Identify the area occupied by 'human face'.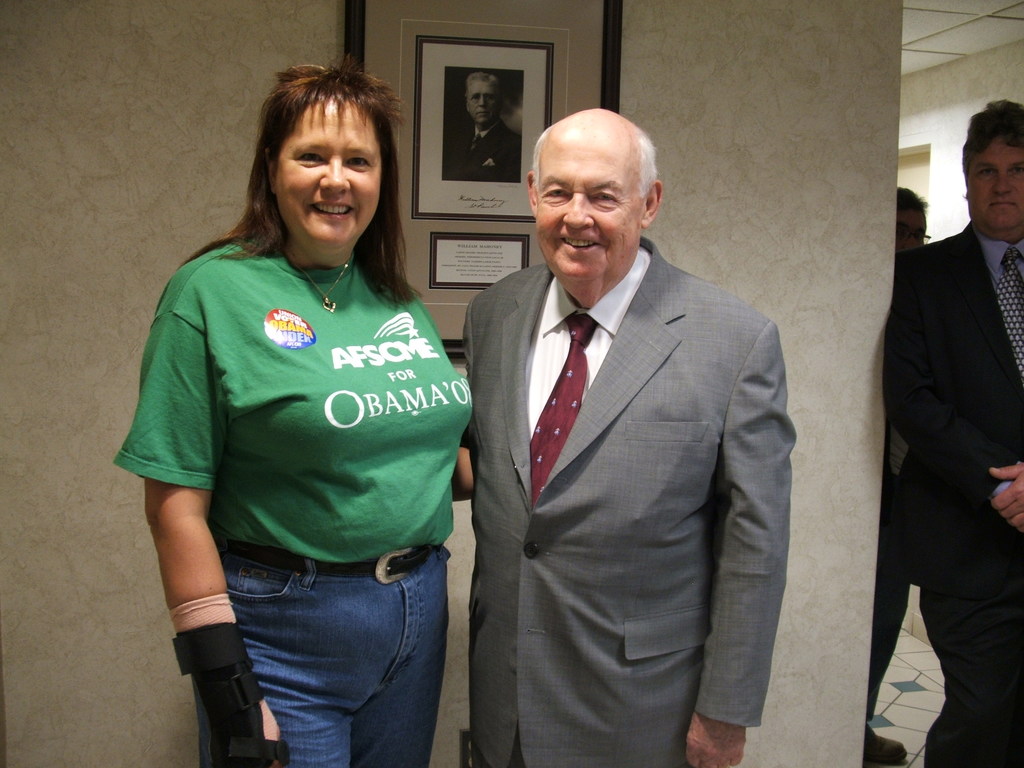
Area: [left=531, top=131, right=645, bottom=277].
